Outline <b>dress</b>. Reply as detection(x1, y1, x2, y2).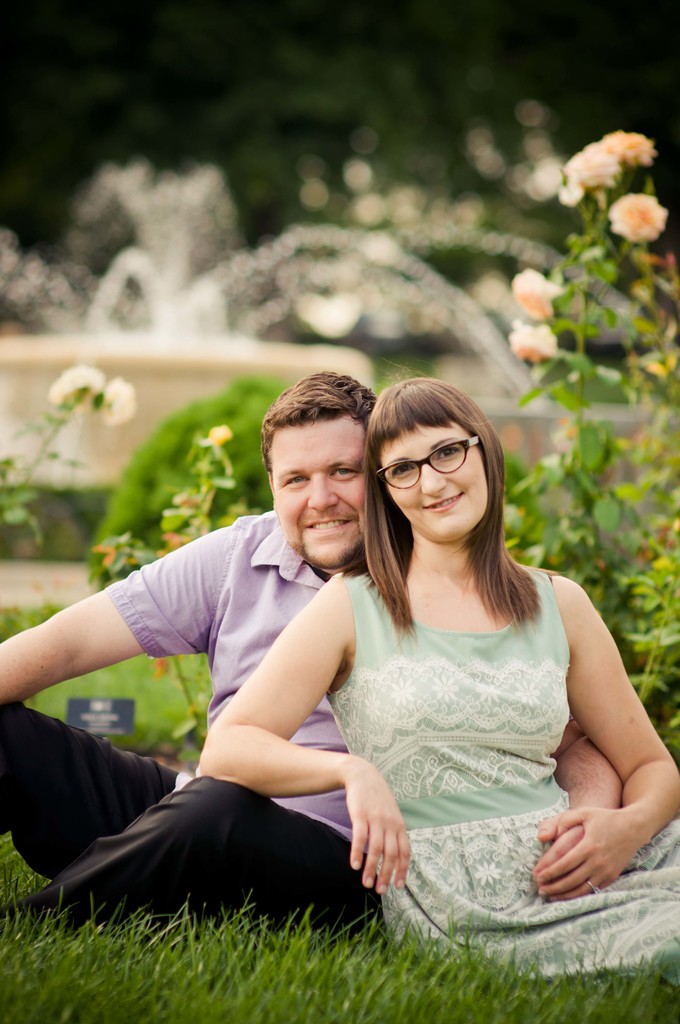
detection(323, 573, 679, 979).
